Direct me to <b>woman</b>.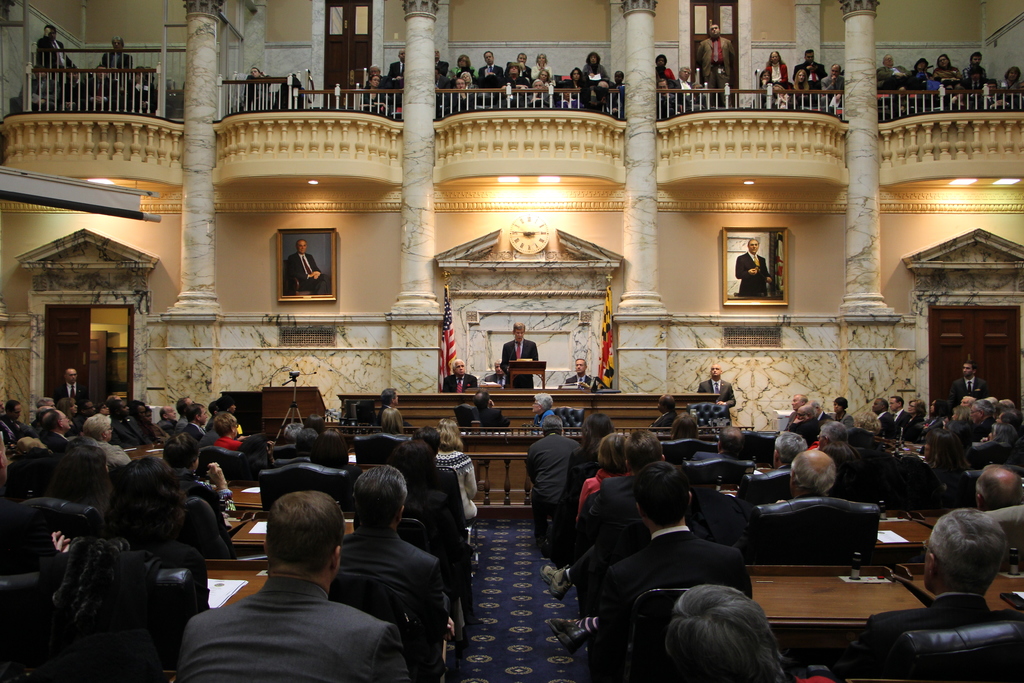
Direction: x1=529 y1=50 x2=555 y2=83.
